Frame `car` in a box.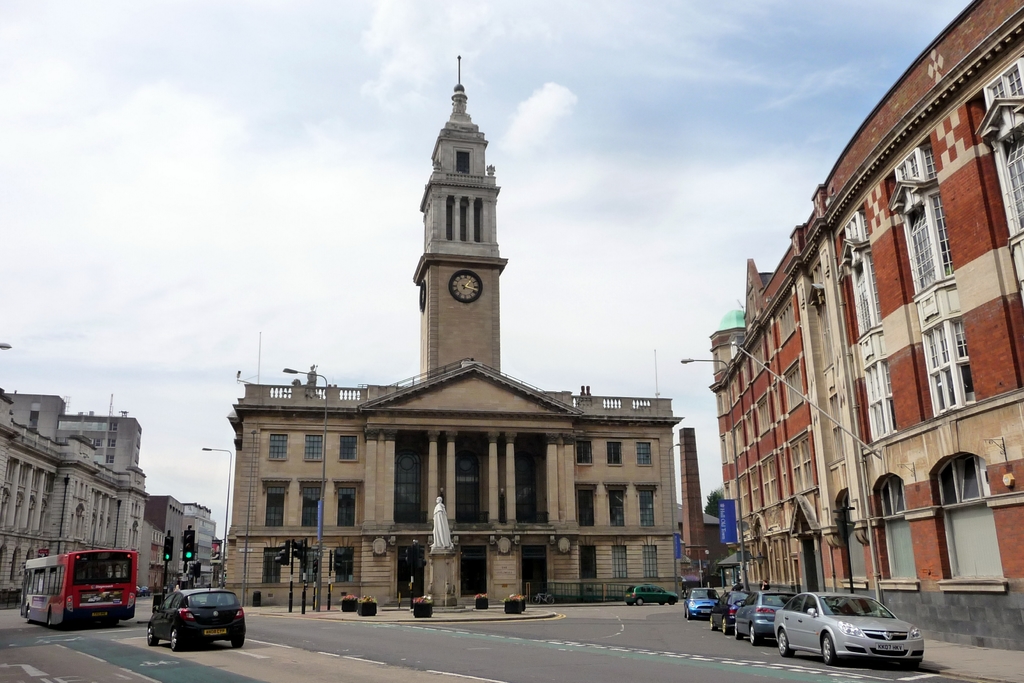
146 588 246 653.
